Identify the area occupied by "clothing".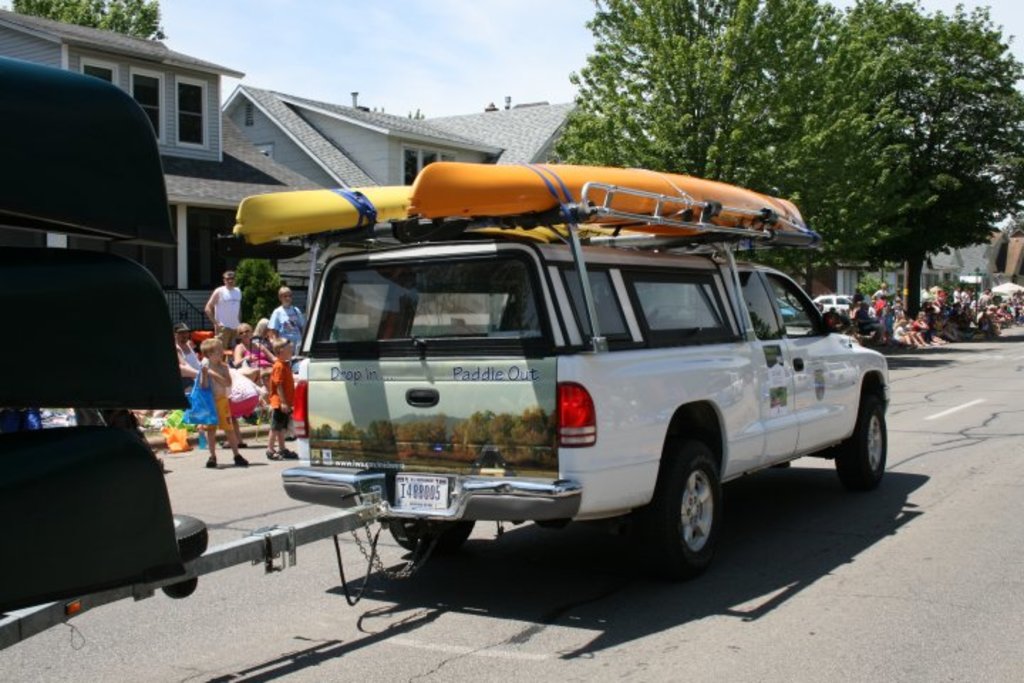
Area: BBox(172, 340, 209, 386).
